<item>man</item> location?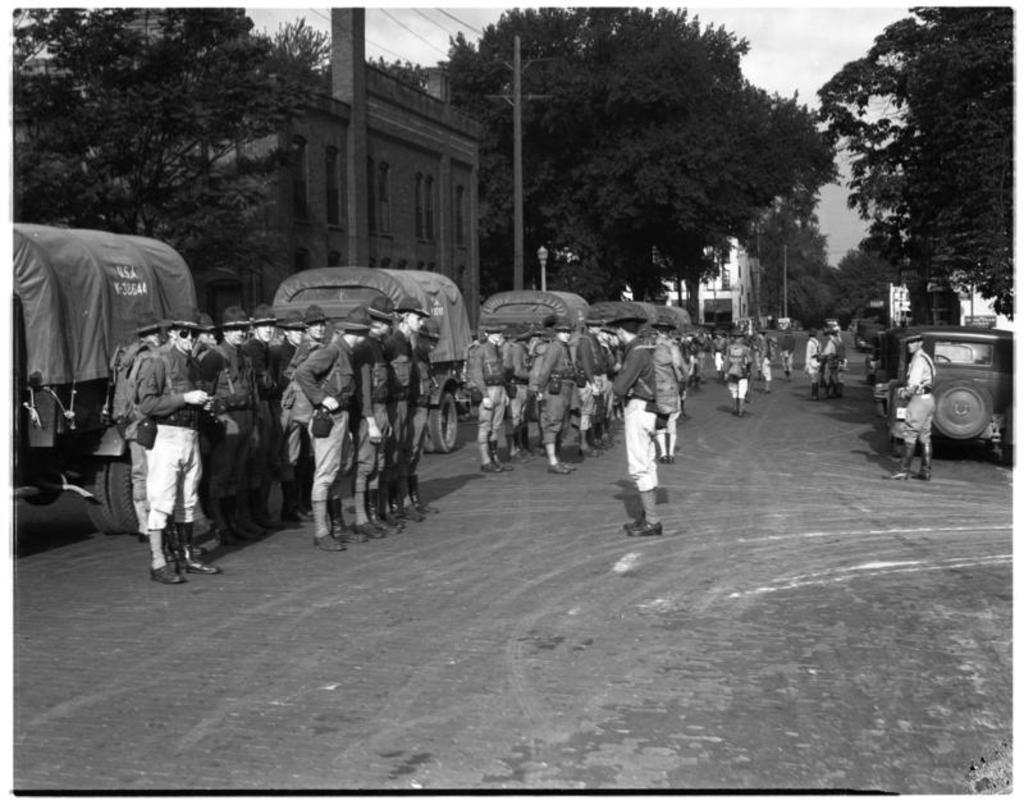
<region>120, 316, 211, 603</region>
